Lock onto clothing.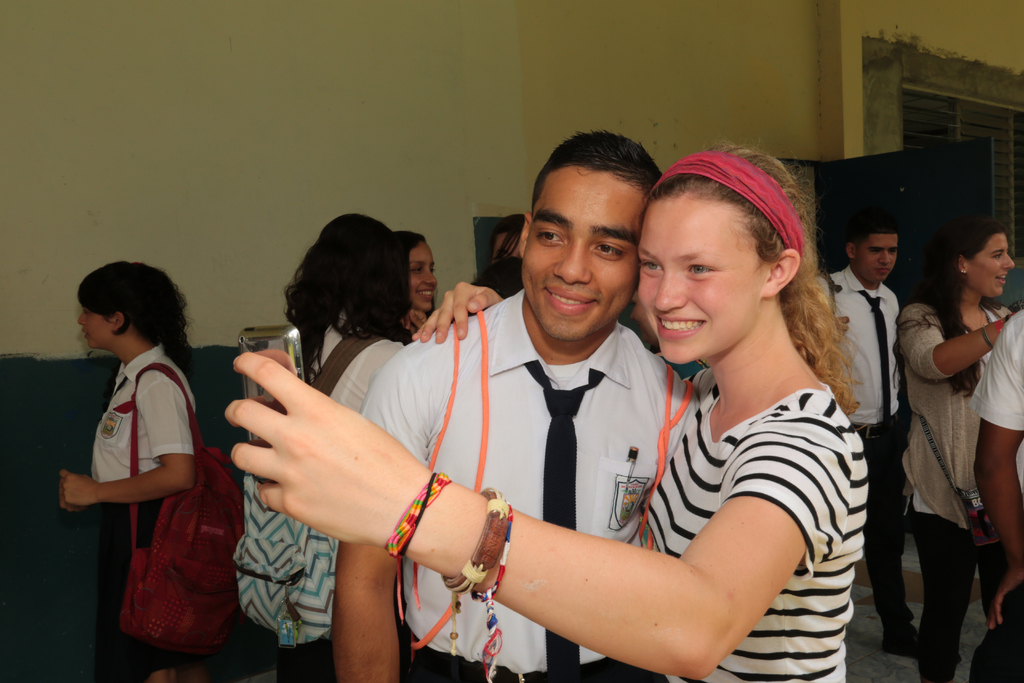
Locked: 255,314,430,682.
